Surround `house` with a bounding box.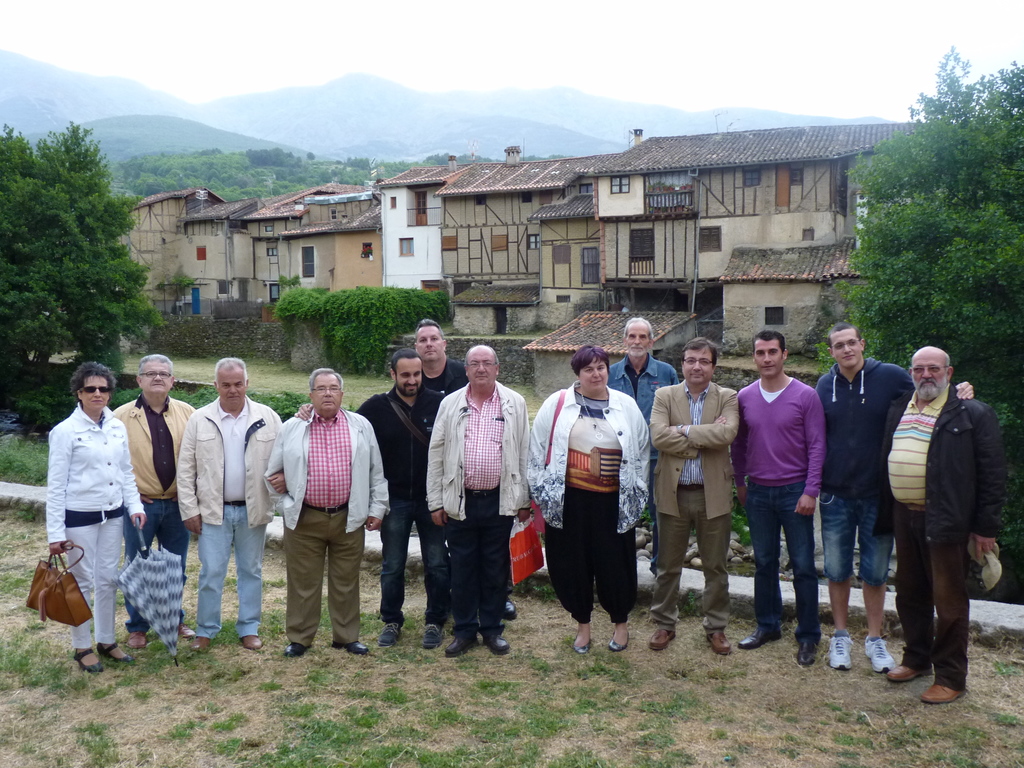
{"left": 248, "top": 171, "right": 362, "bottom": 290}.
